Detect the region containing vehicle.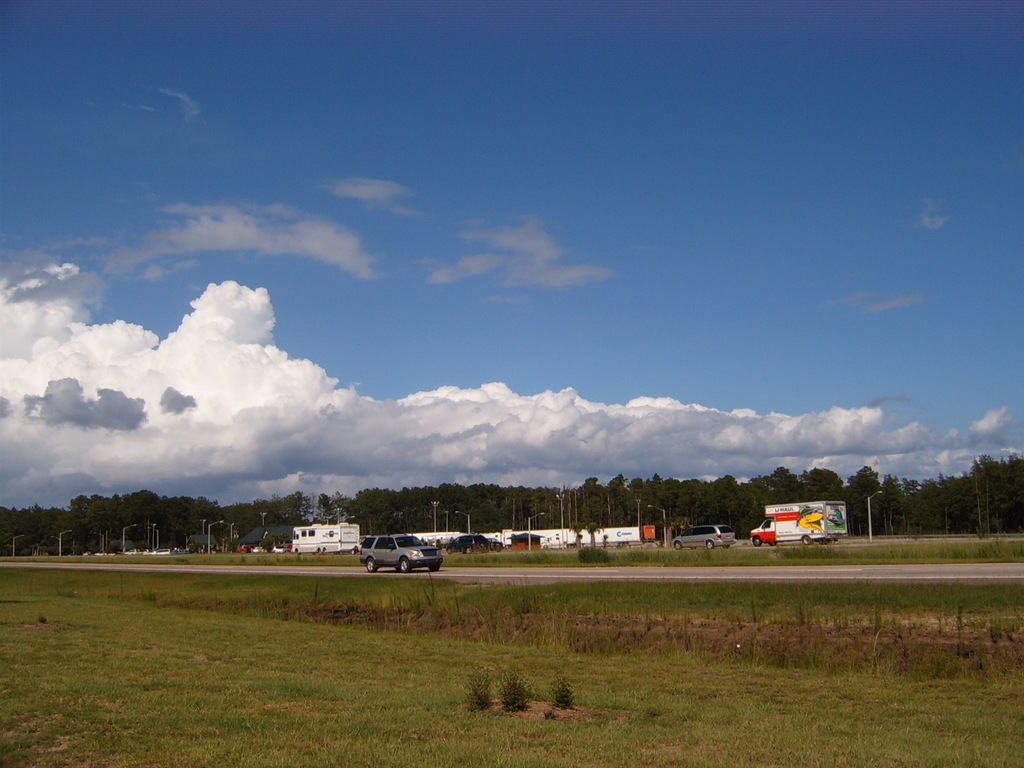
x1=357, y1=529, x2=444, y2=574.
